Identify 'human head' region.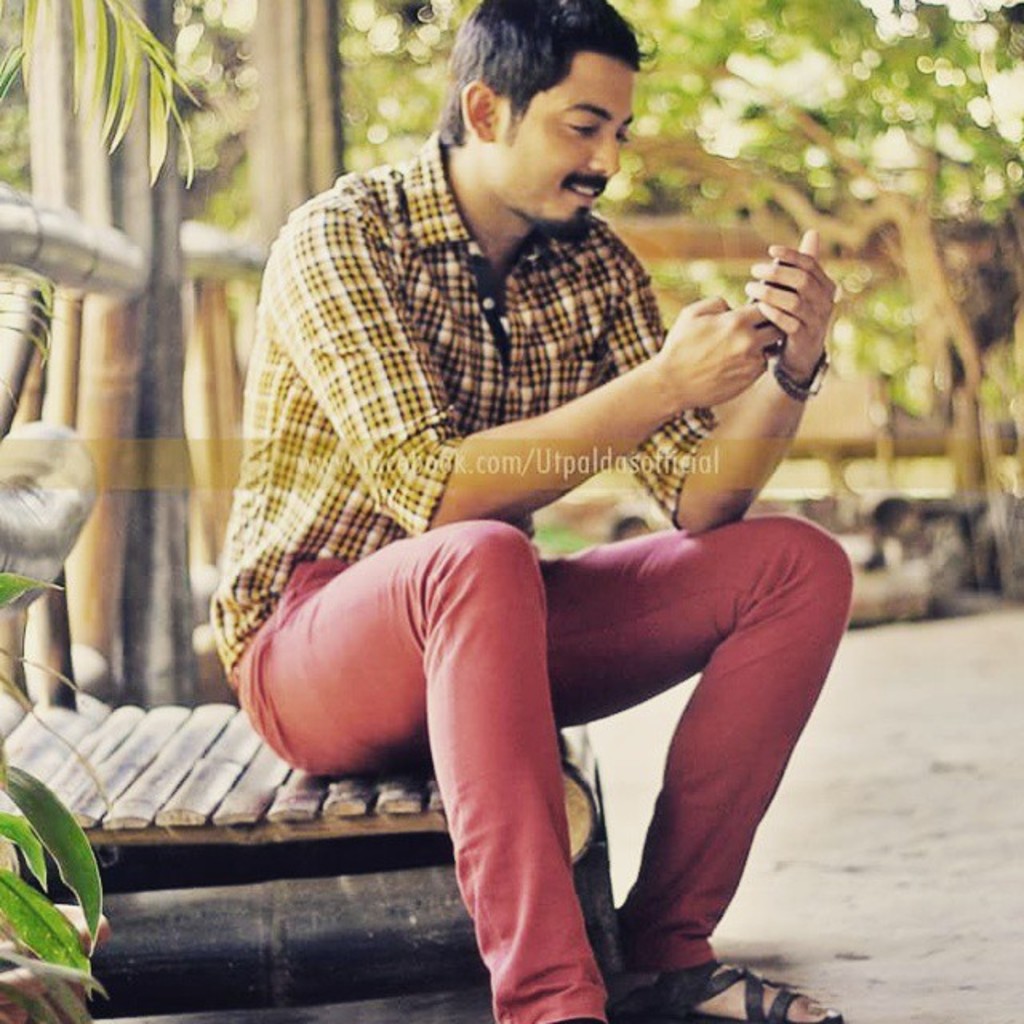
Region: bbox=(430, 13, 664, 232).
